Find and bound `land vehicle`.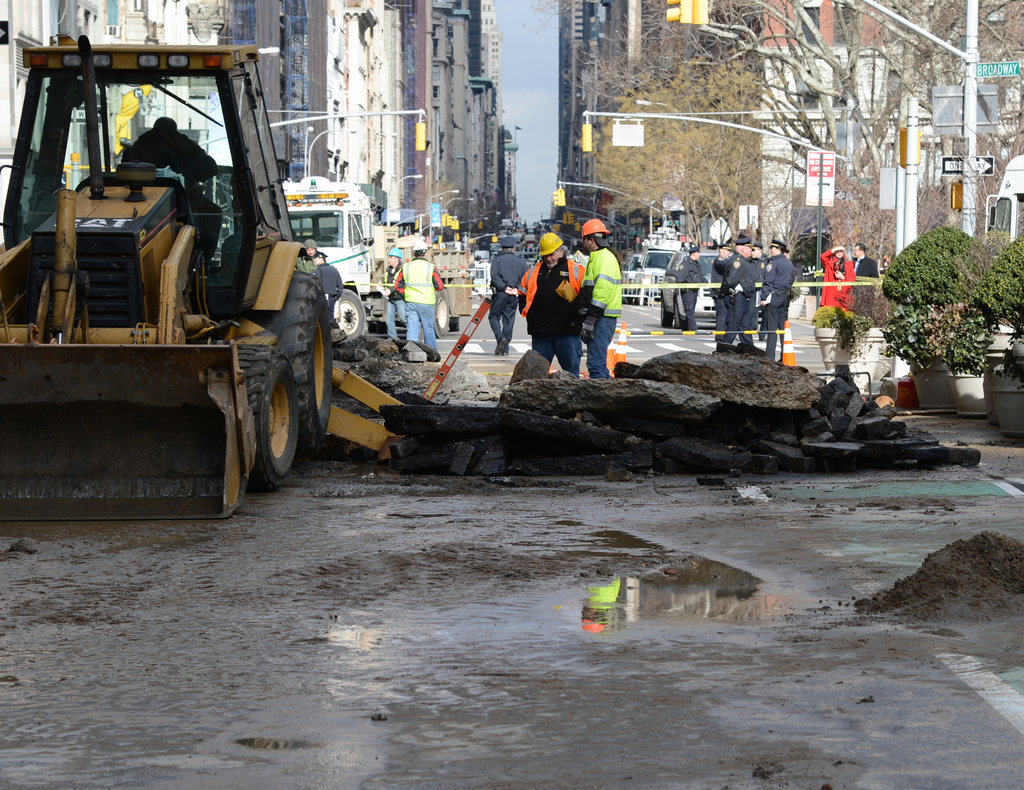
Bound: bbox=(659, 249, 765, 331).
